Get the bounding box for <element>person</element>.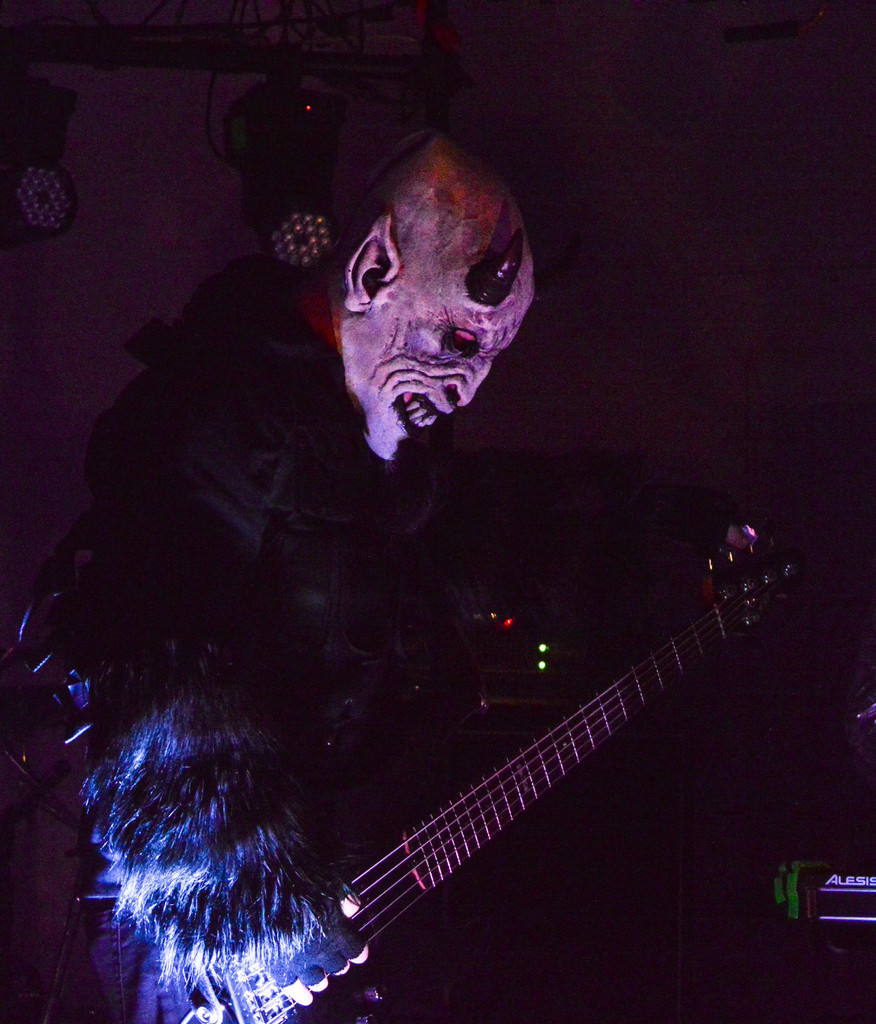
box(27, 136, 811, 1023).
